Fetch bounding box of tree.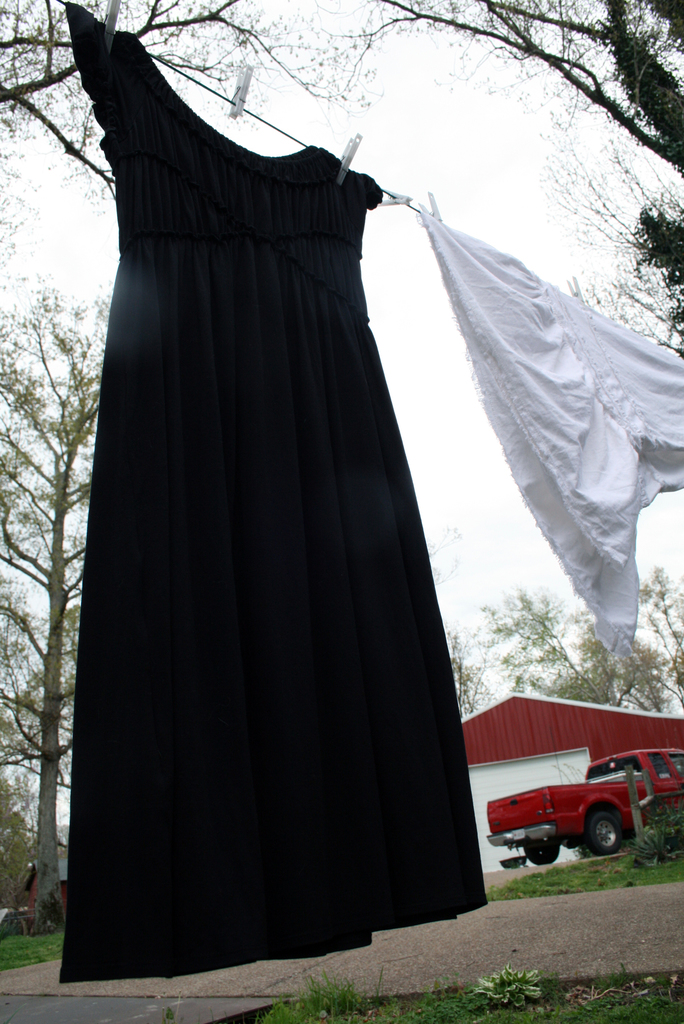
Bbox: l=0, t=764, r=33, b=912.
